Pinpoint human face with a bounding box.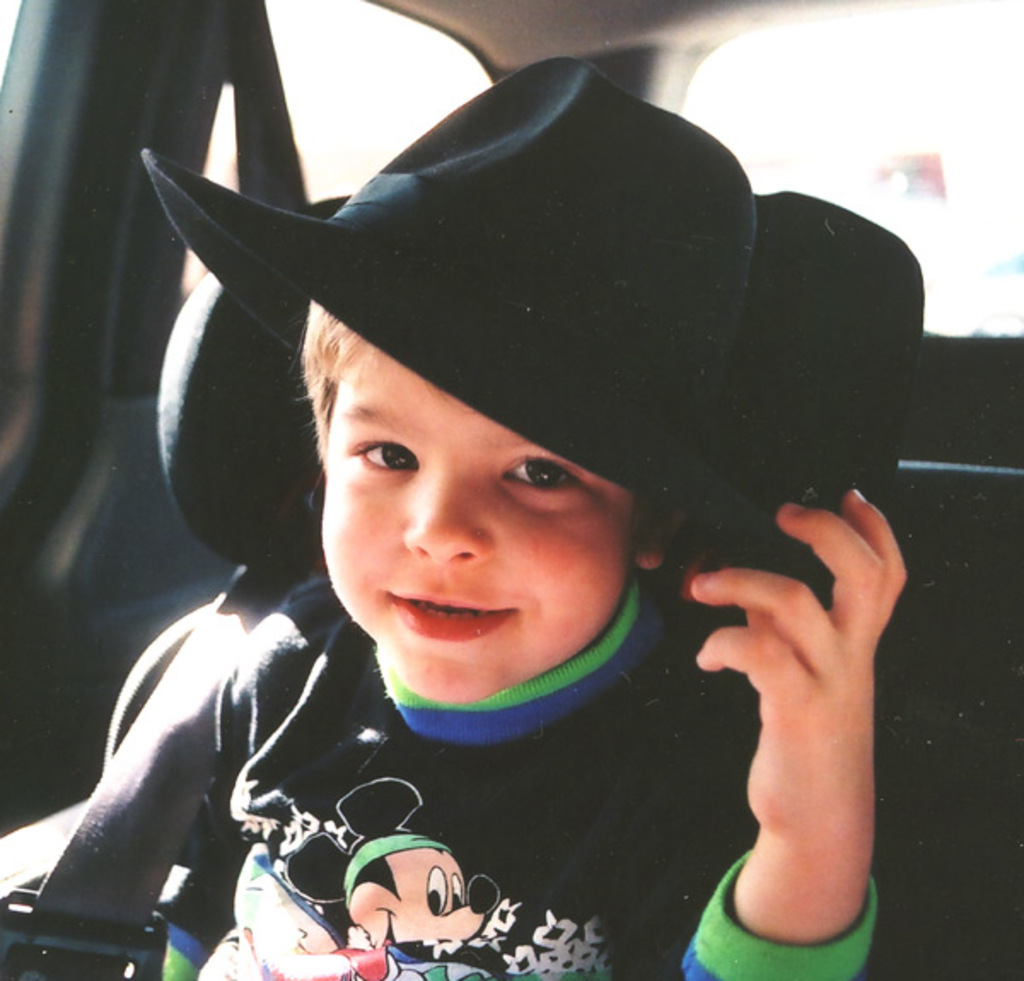
pyautogui.locateOnScreen(317, 340, 640, 701).
